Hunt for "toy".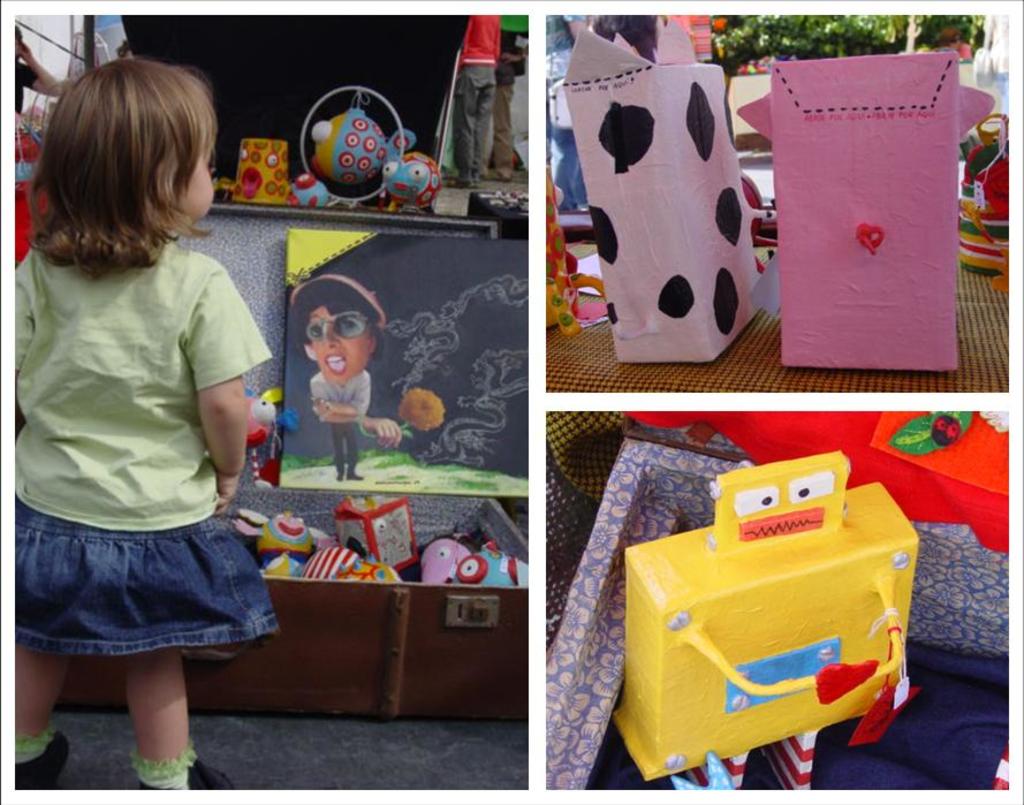
Hunted down at 599,436,936,790.
